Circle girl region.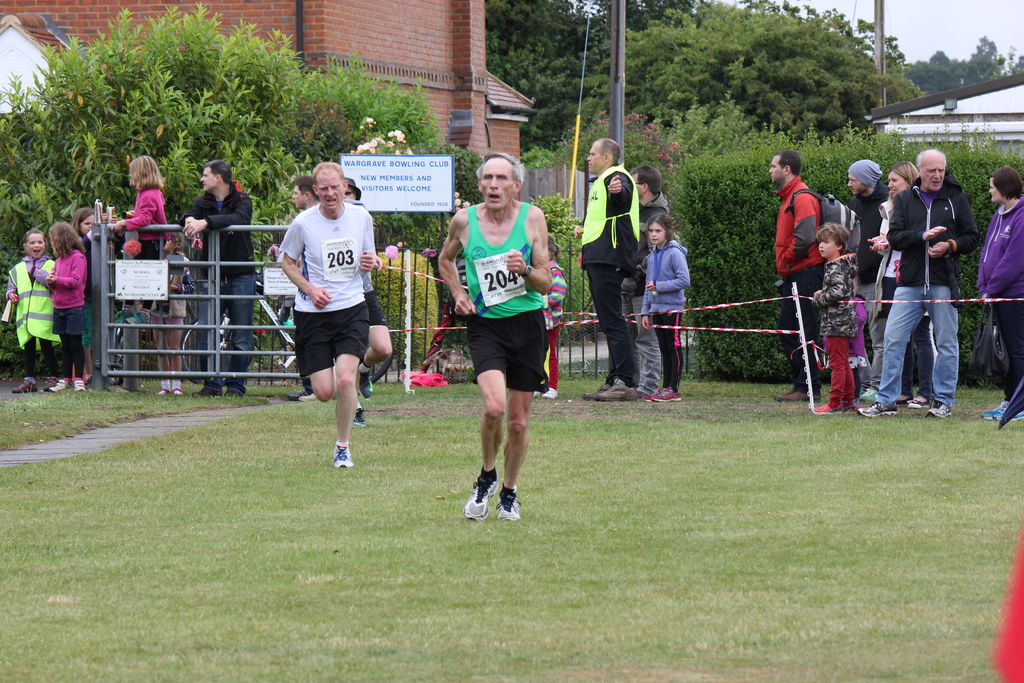
Region: [left=809, top=222, right=854, bottom=415].
